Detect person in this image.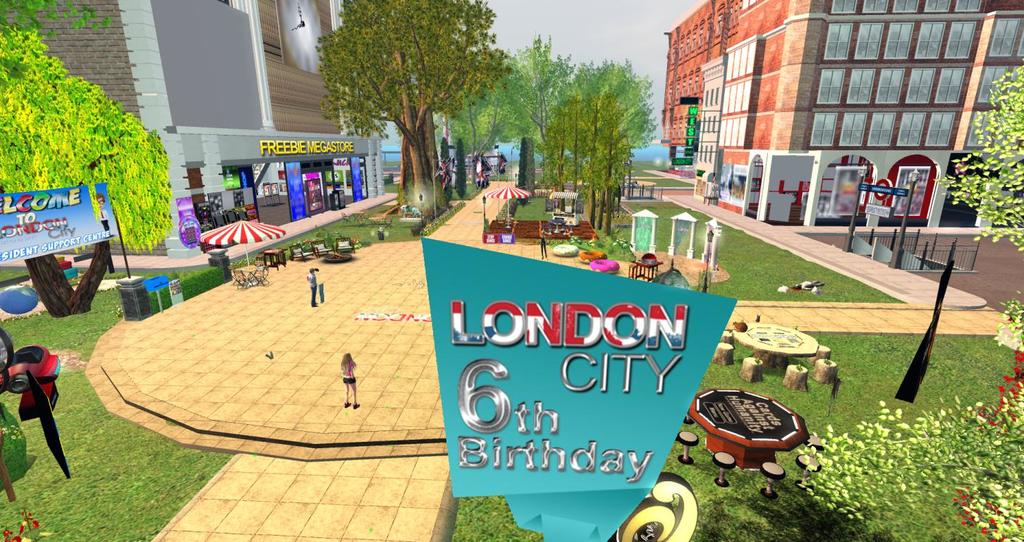
Detection: <bbox>796, 279, 826, 291</bbox>.
